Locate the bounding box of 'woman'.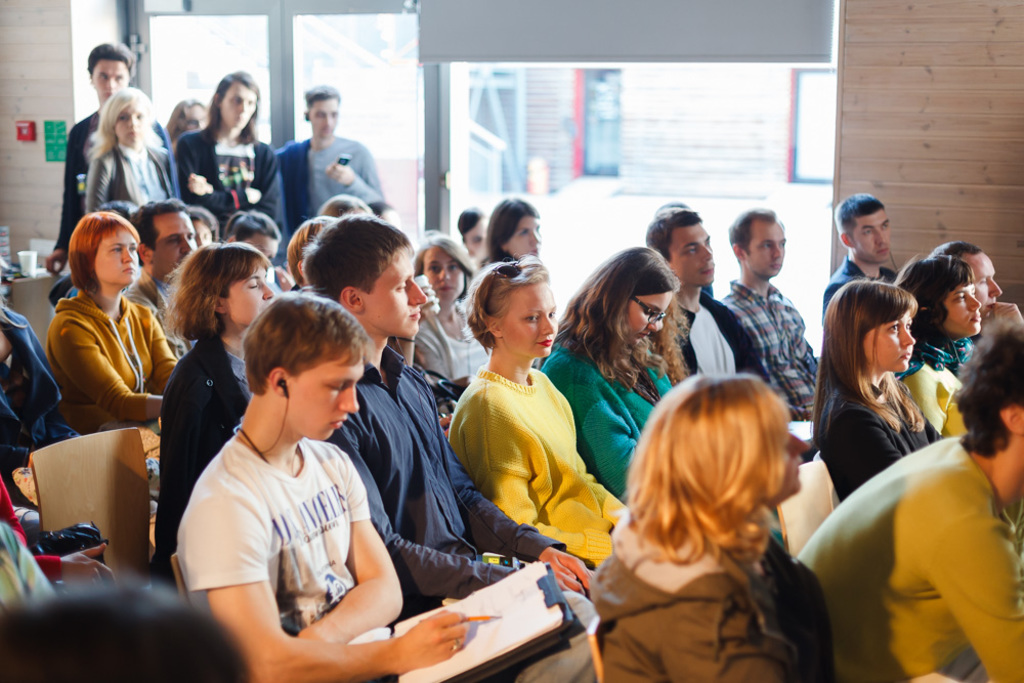
Bounding box: locate(582, 378, 854, 682).
